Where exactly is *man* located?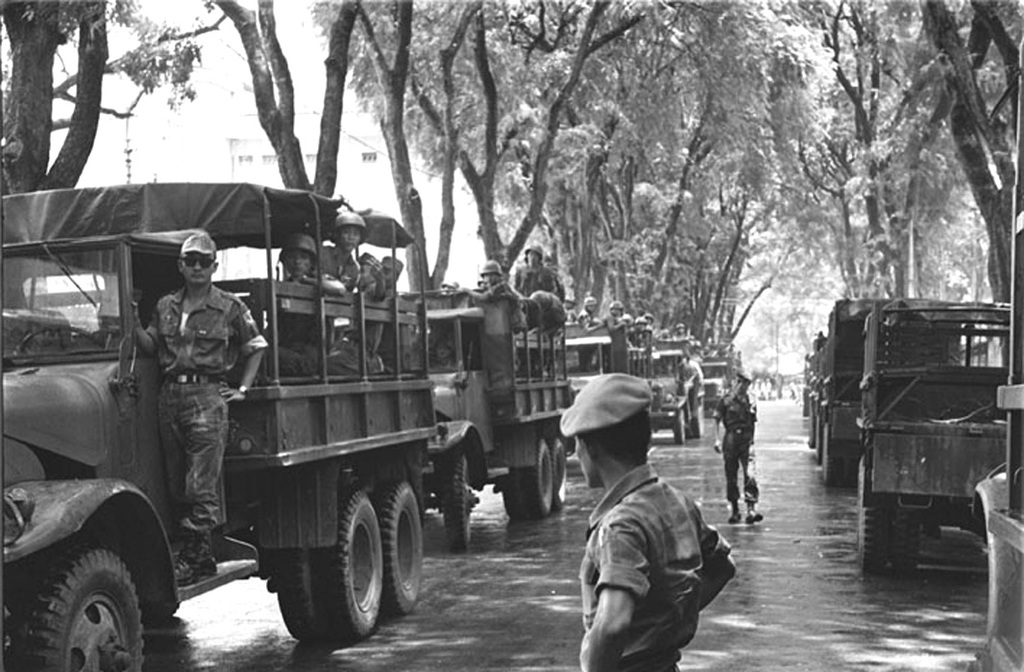
Its bounding box is [123, 233, 268, 579].
